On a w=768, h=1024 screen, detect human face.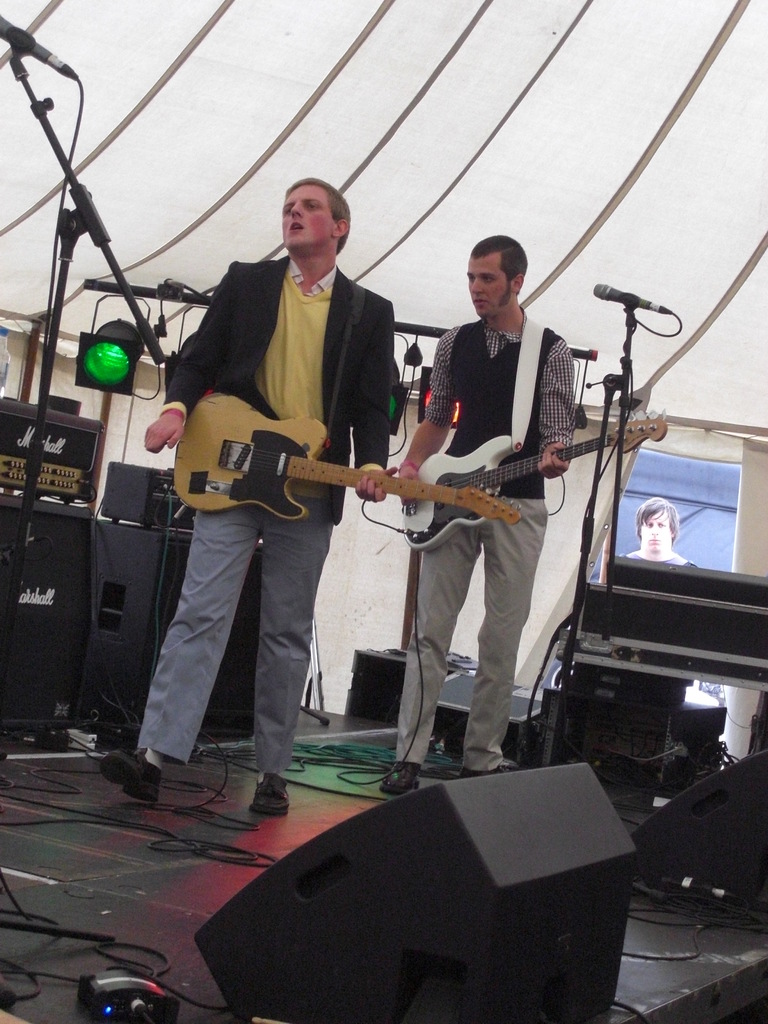
(464,252,511,314).
